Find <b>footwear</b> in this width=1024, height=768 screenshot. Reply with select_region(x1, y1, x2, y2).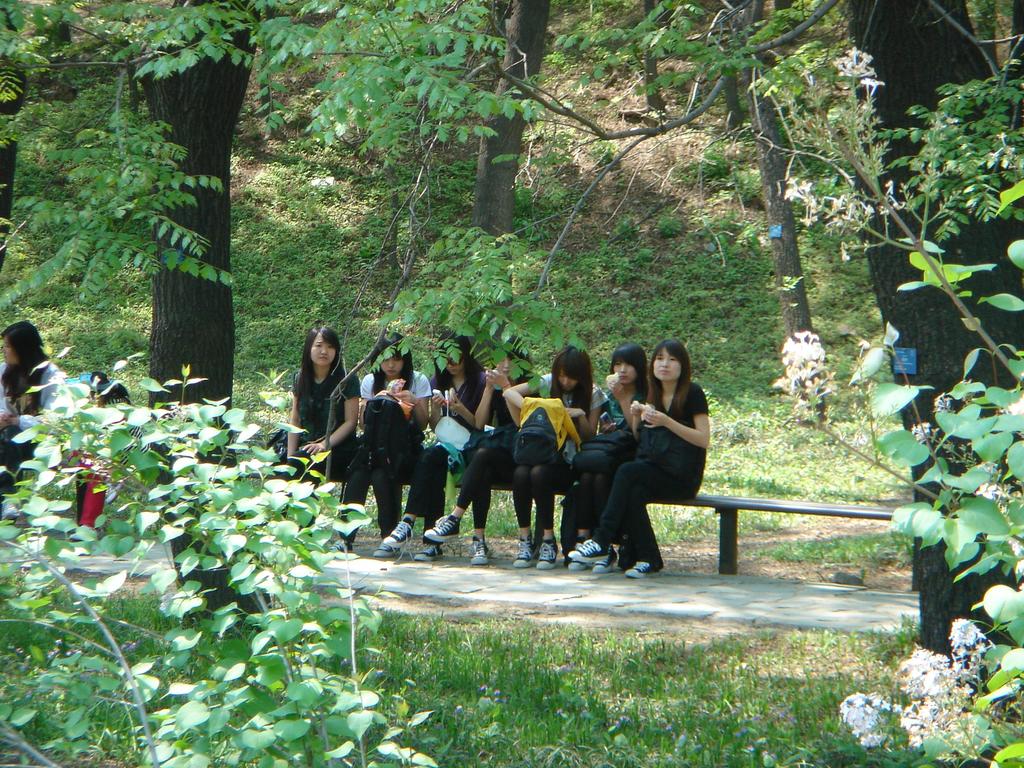
select_region(564, 541, 612, 562).
